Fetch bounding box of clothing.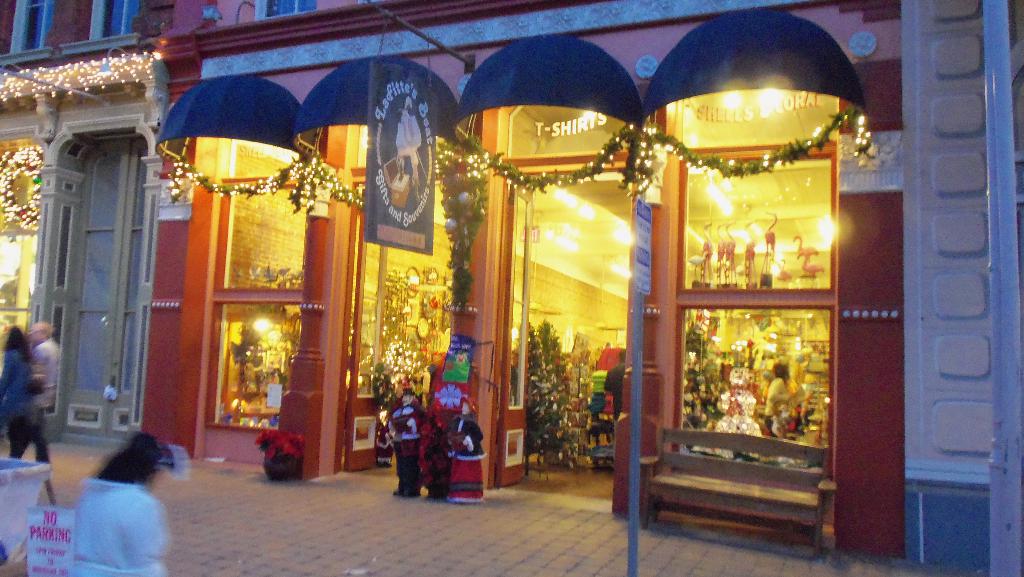
Bbox: 388,401,425,491.
